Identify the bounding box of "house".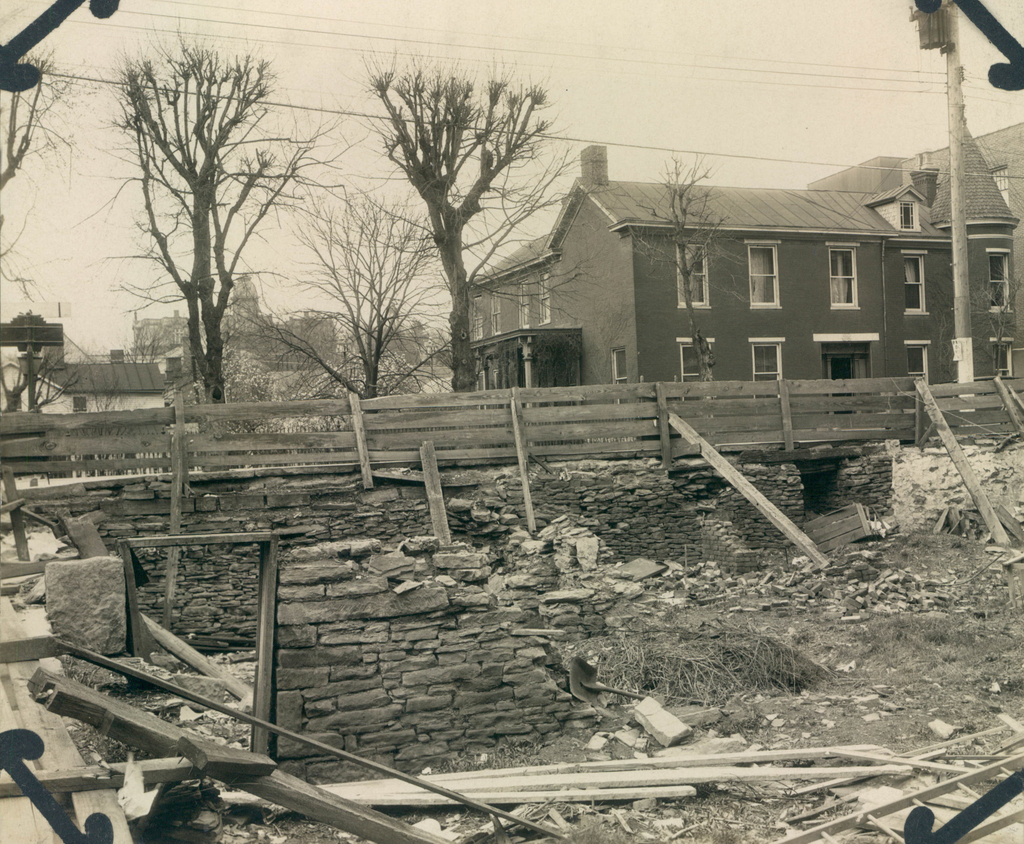
x1=465, y1=117, x2=1021, y2=433.
